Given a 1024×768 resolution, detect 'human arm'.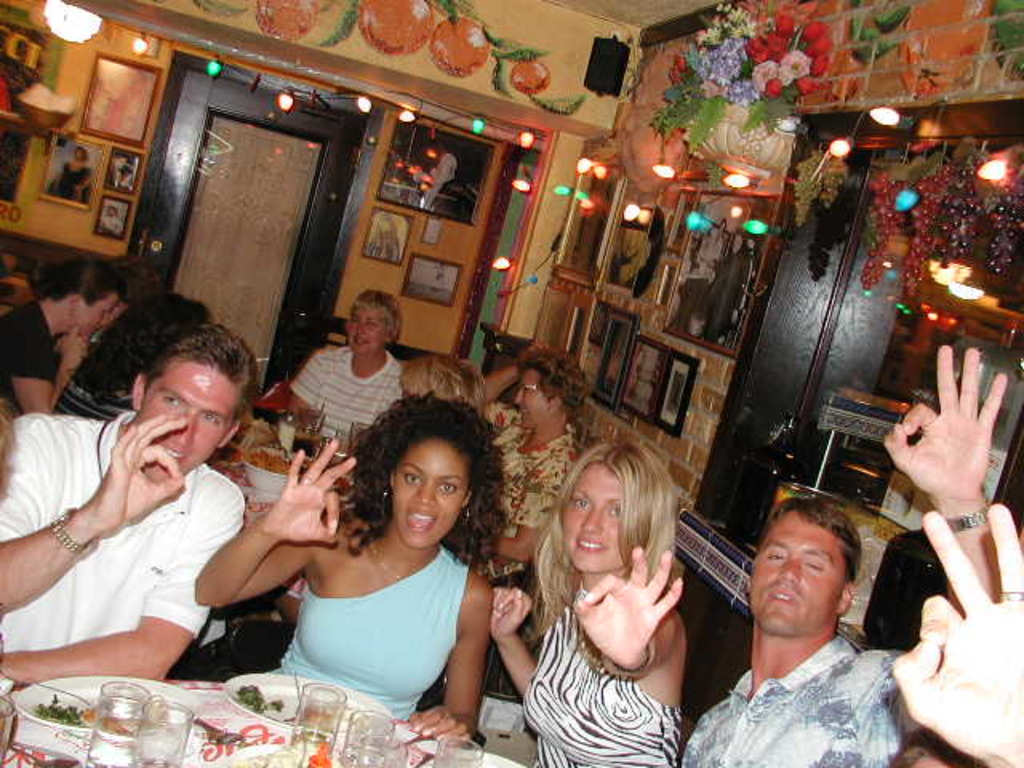
{"left": 3, "top": 302, "right": 90, "bottom": 418}.
